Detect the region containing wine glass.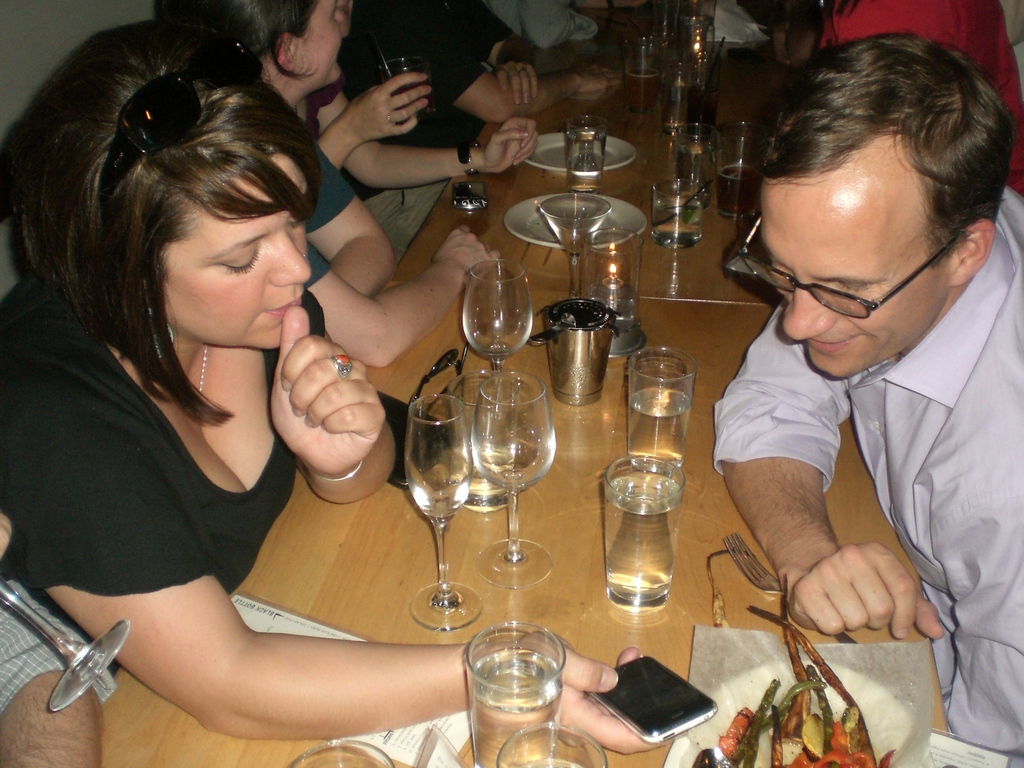
403, 394, 474, 632.
